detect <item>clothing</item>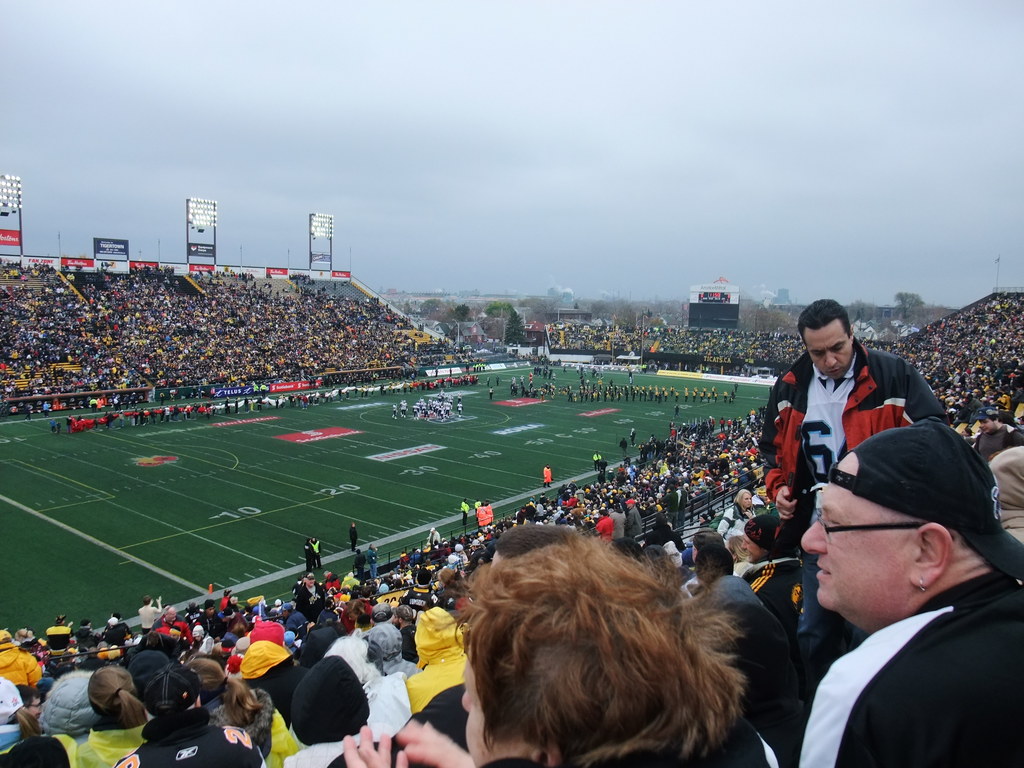
locate(772, 555, 1016, 760)
